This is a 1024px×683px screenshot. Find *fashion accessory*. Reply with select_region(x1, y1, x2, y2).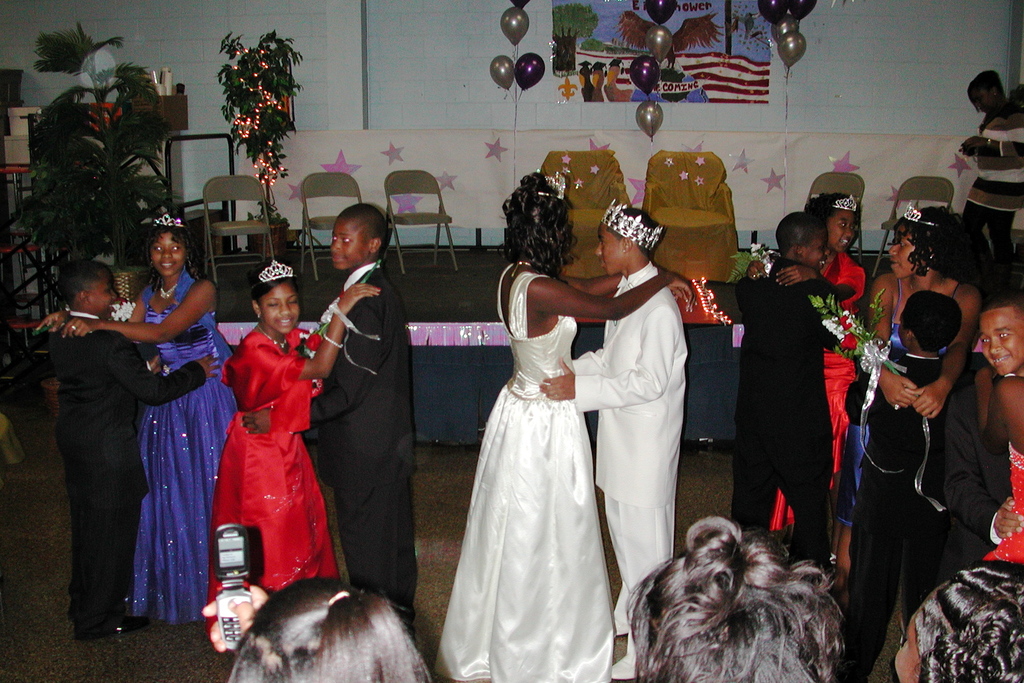
select_region(510, 258, 533, 268).
